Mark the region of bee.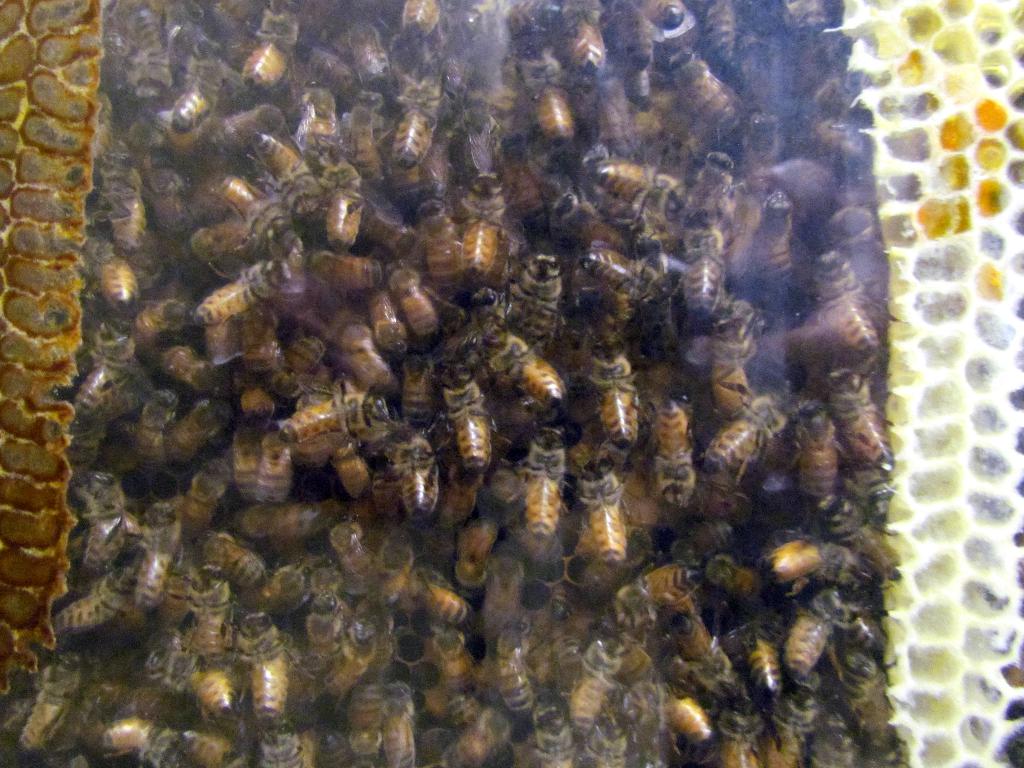
Region: 519,419,582,534.
